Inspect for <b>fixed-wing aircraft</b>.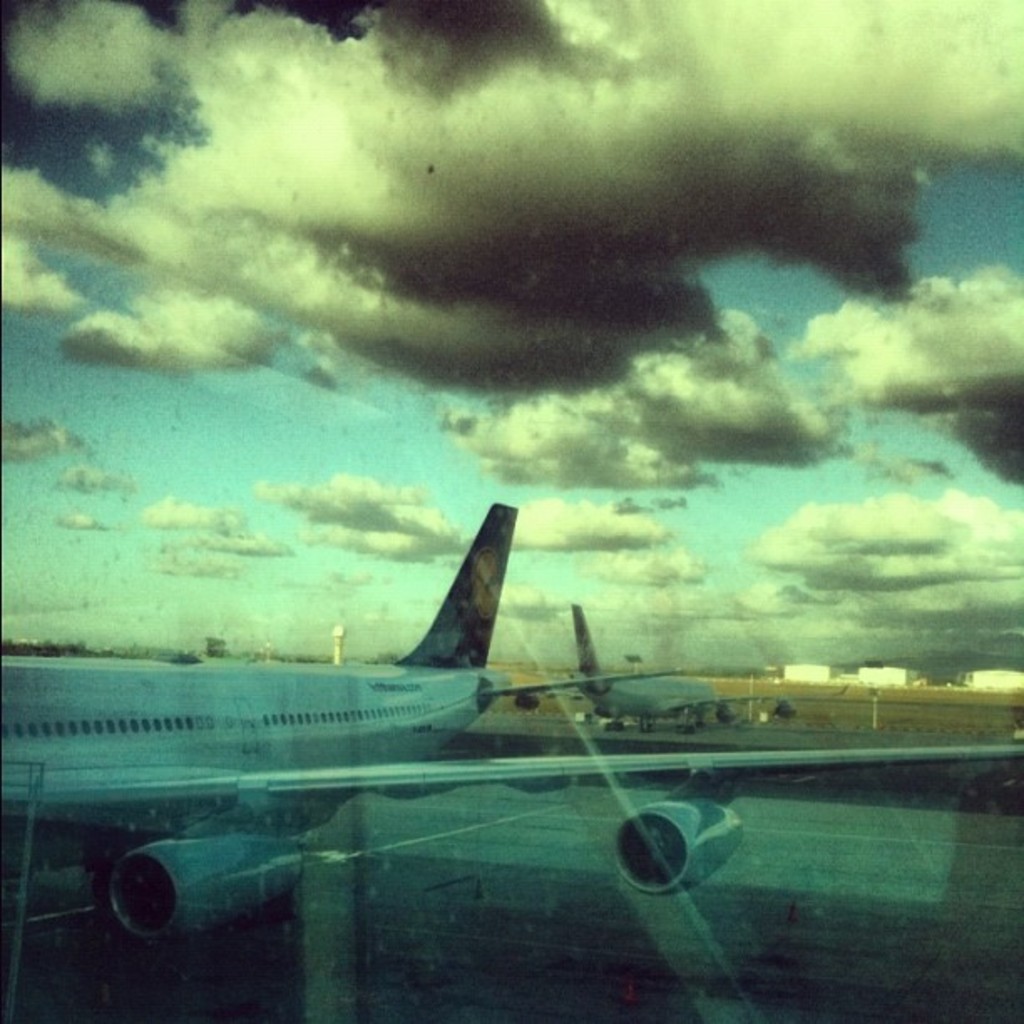
Inspection: <region>542, 612, 740, 745</region>.
